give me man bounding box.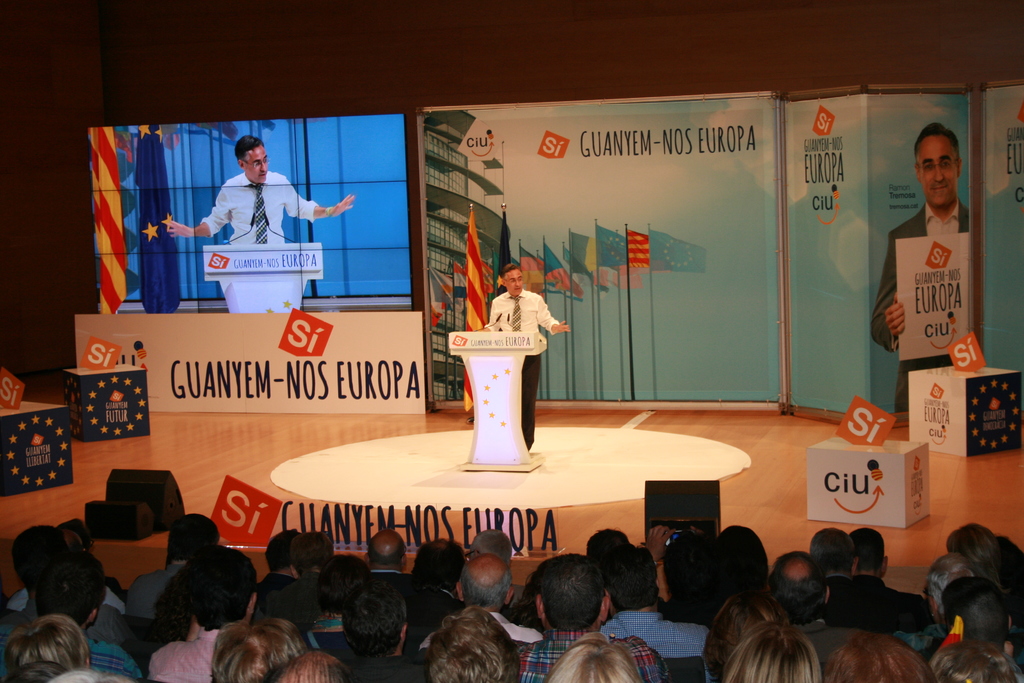
[260,531,302,612].
